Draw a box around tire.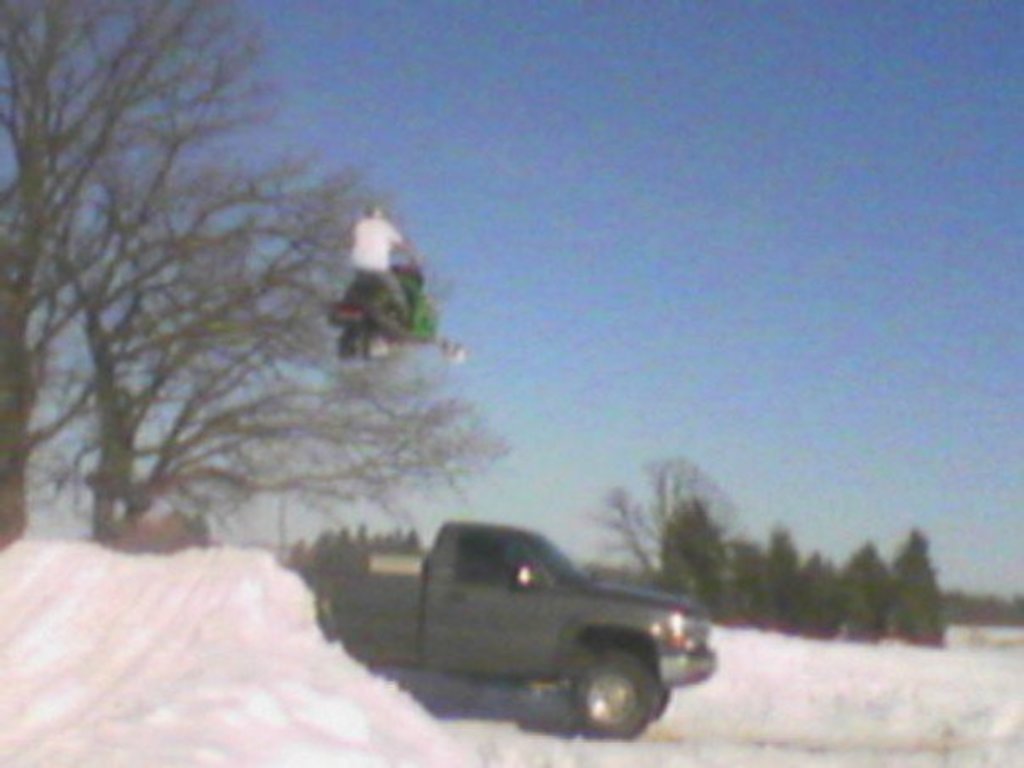
651/687/673/724.
